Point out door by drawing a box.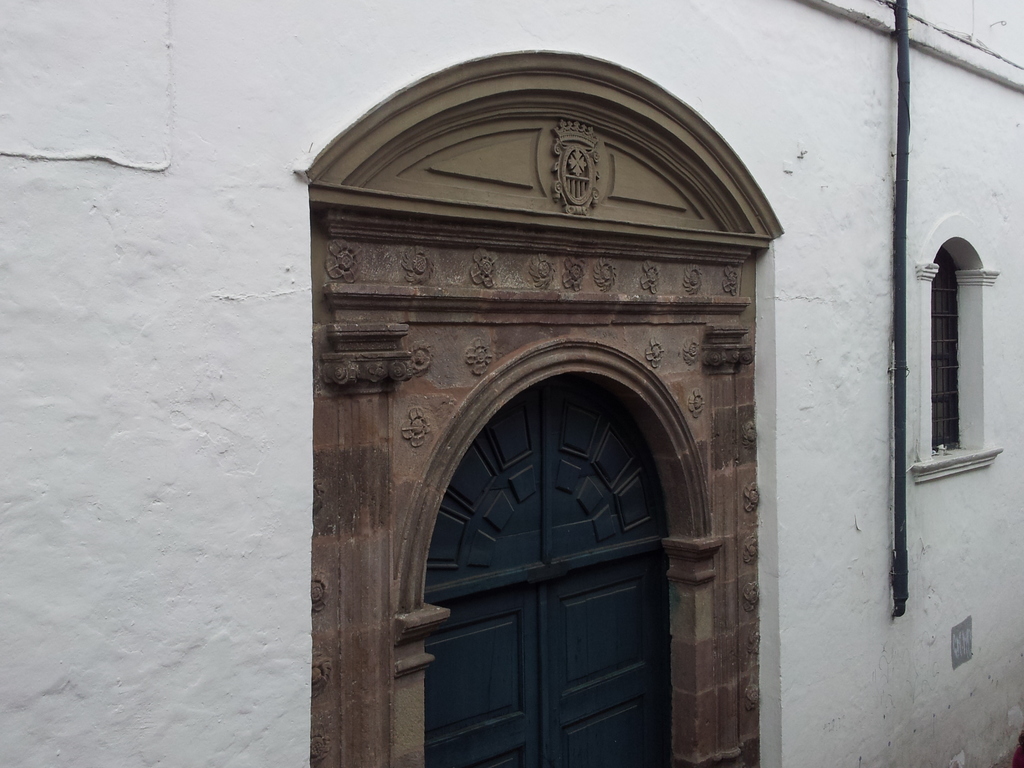
select_region(387, 356, 694, 757).
